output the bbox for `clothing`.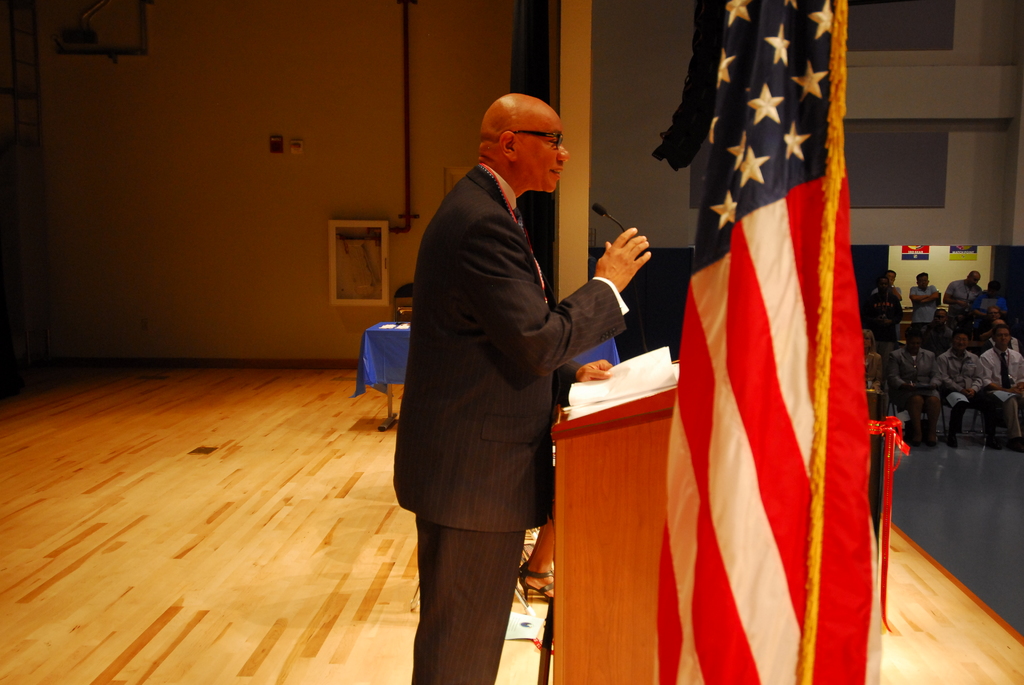
391/73/629/684.
